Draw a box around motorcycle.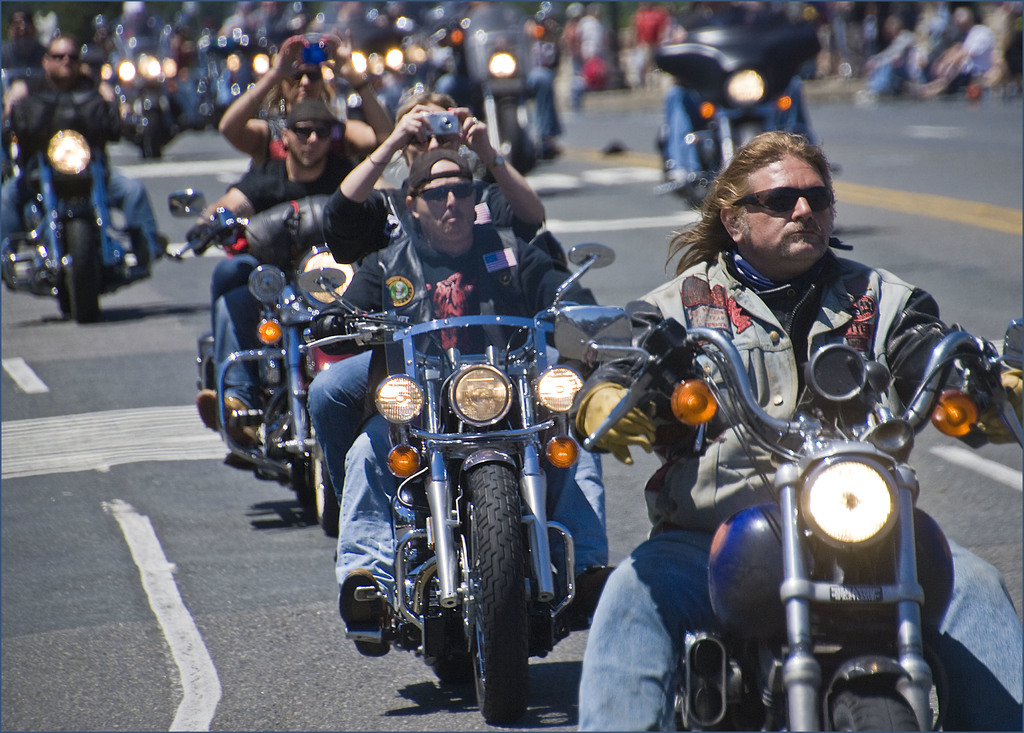
bbox=(166, 184, 364, 536).
